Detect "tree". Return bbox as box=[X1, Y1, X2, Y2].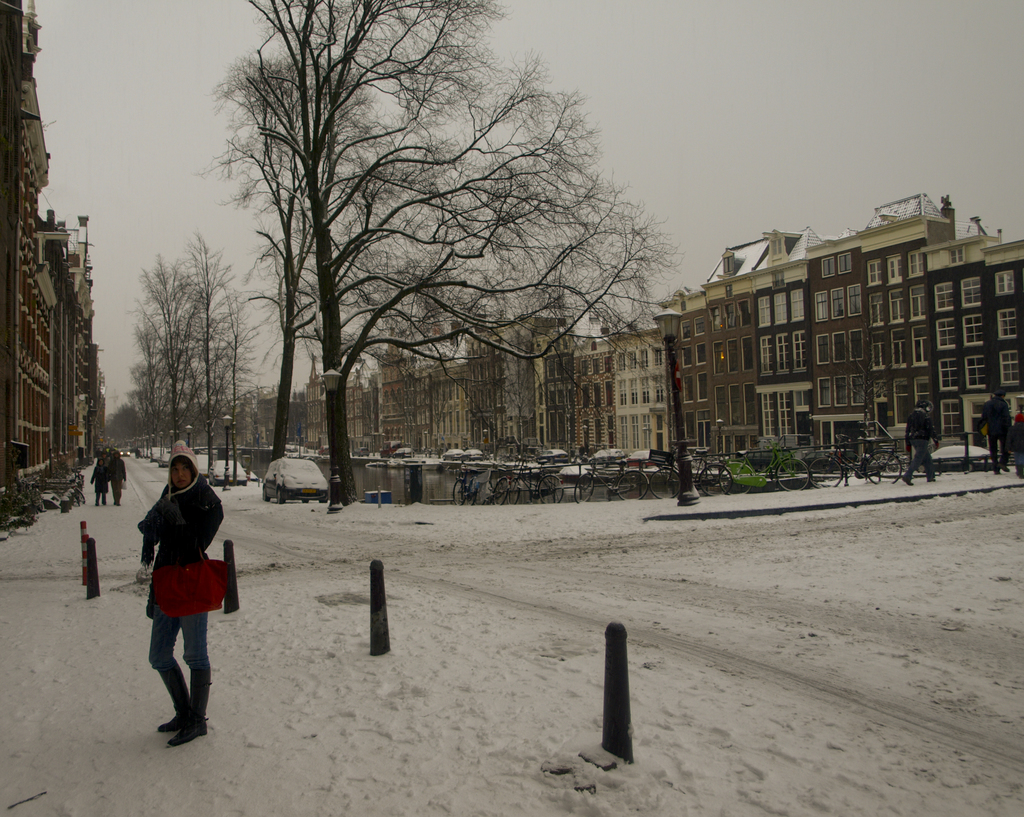
box=[128, 245, 211, 450].
